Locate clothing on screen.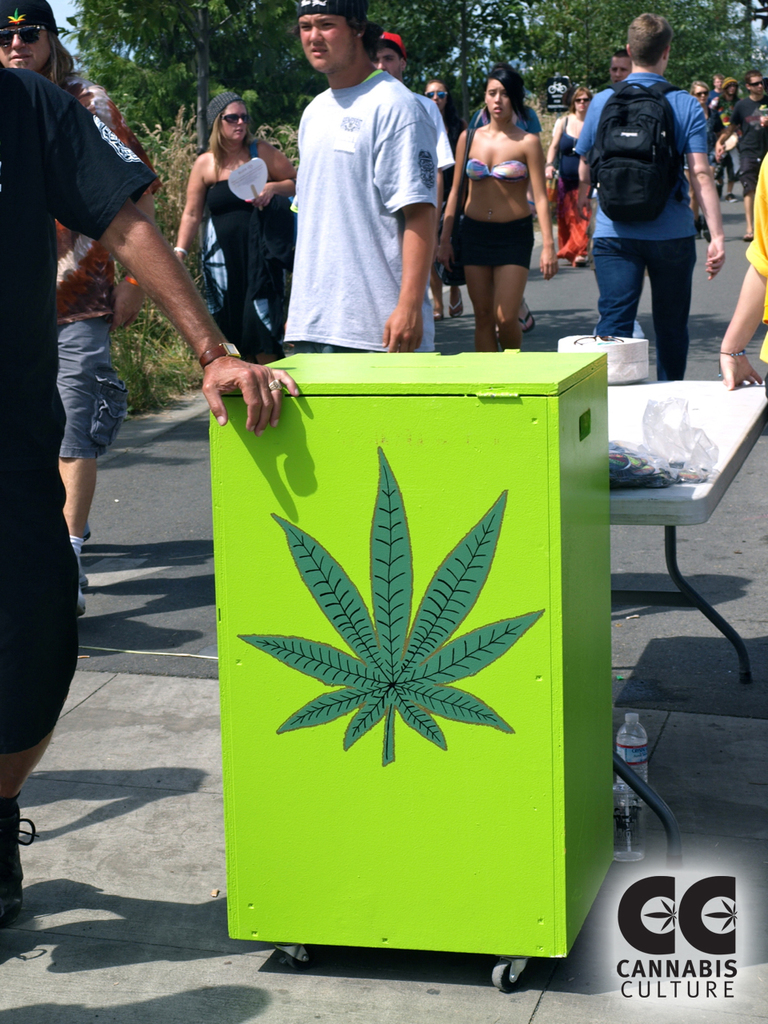
On screen at bbox=(709, 110, 726, 154).
